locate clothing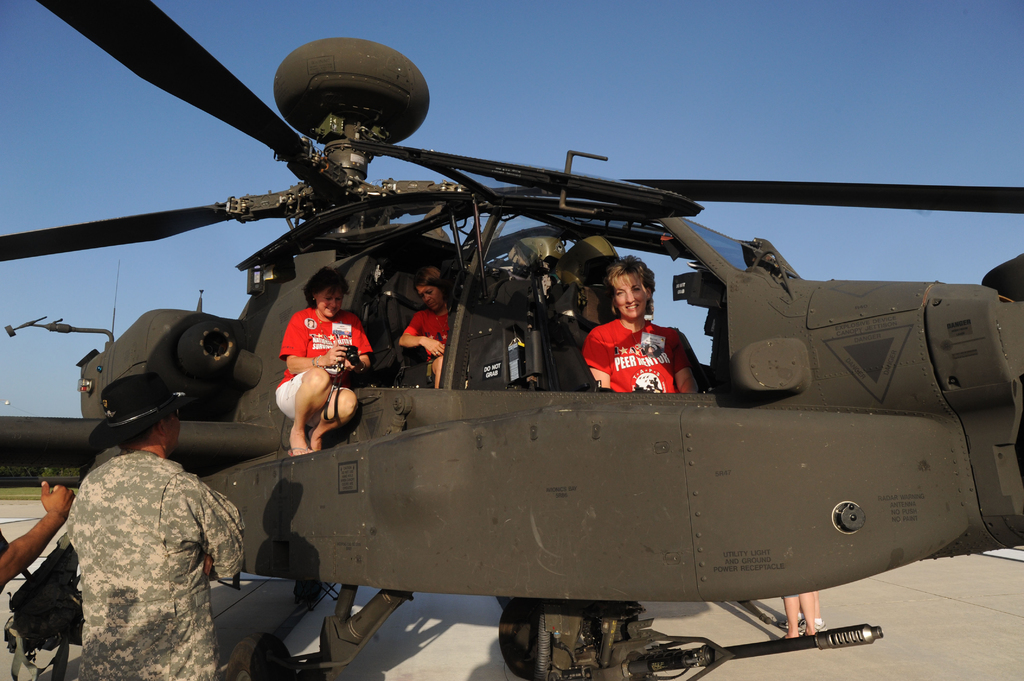
<bbox>586, 321, 694, 396</bbox>
